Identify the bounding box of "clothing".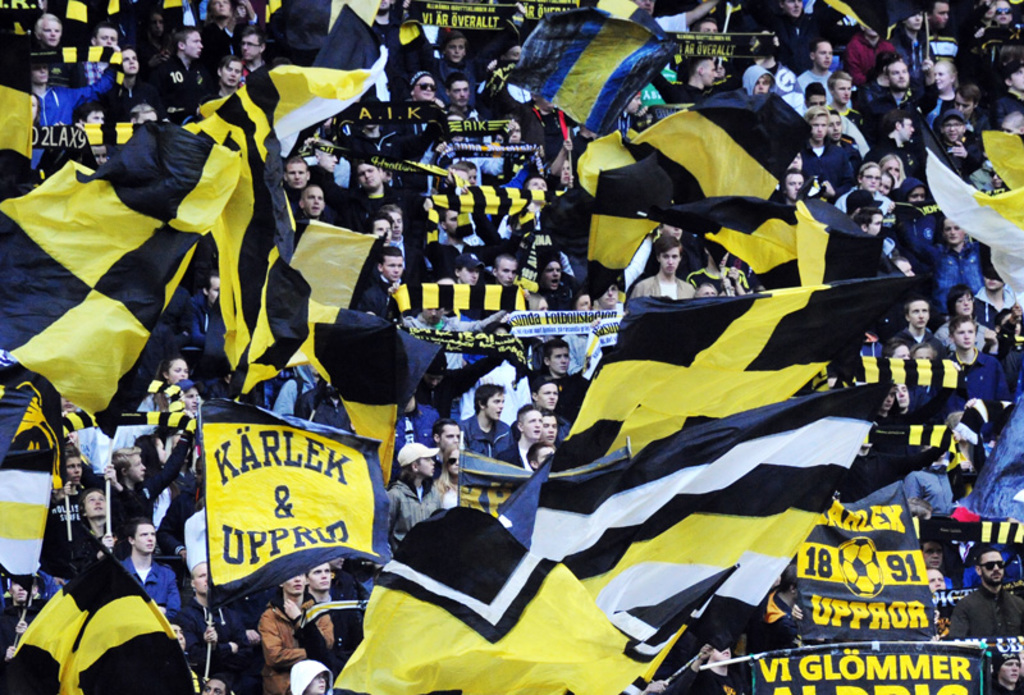
<box>172,284,216,361</box>.
